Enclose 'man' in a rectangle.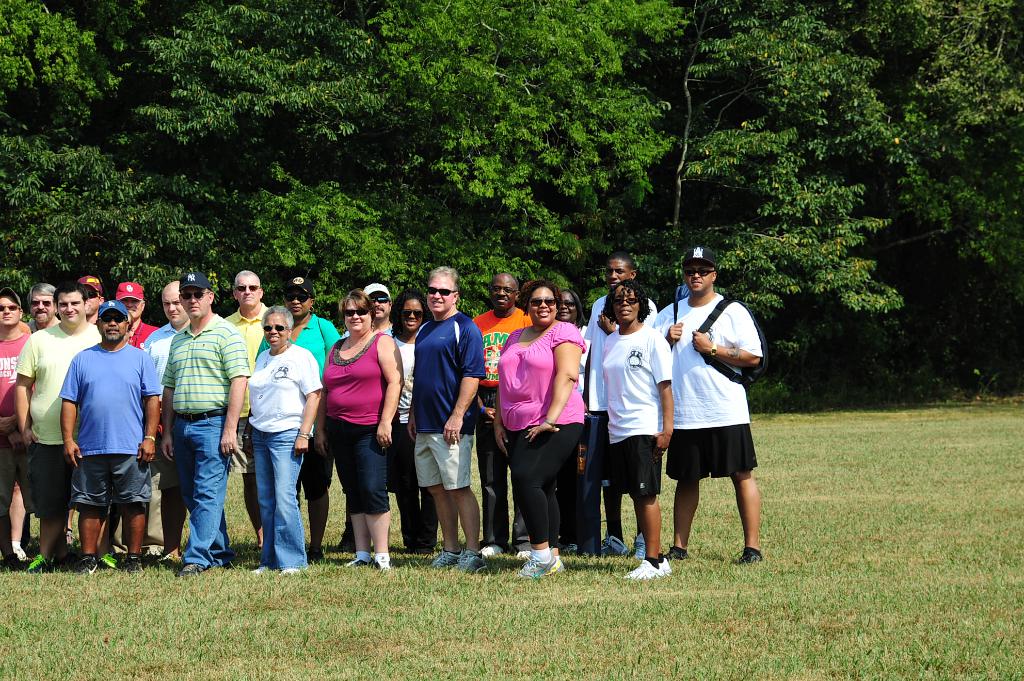
344:280:394:349.
